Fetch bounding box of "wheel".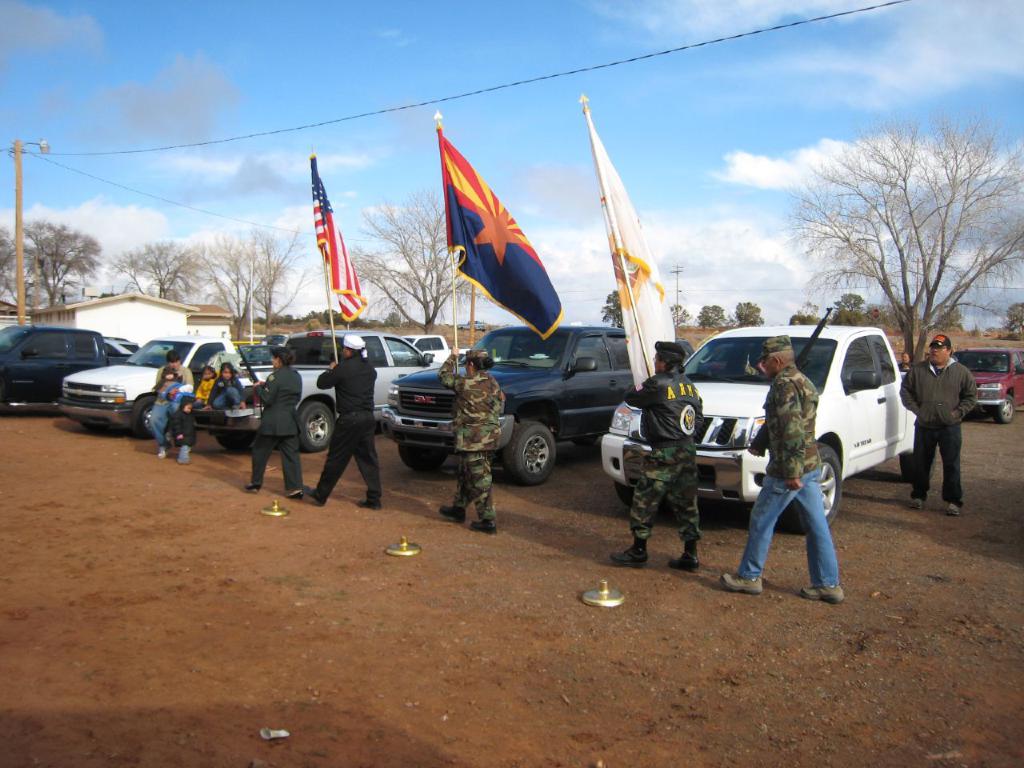
Bbox: bbox=[994, 396, 1012, 422].
